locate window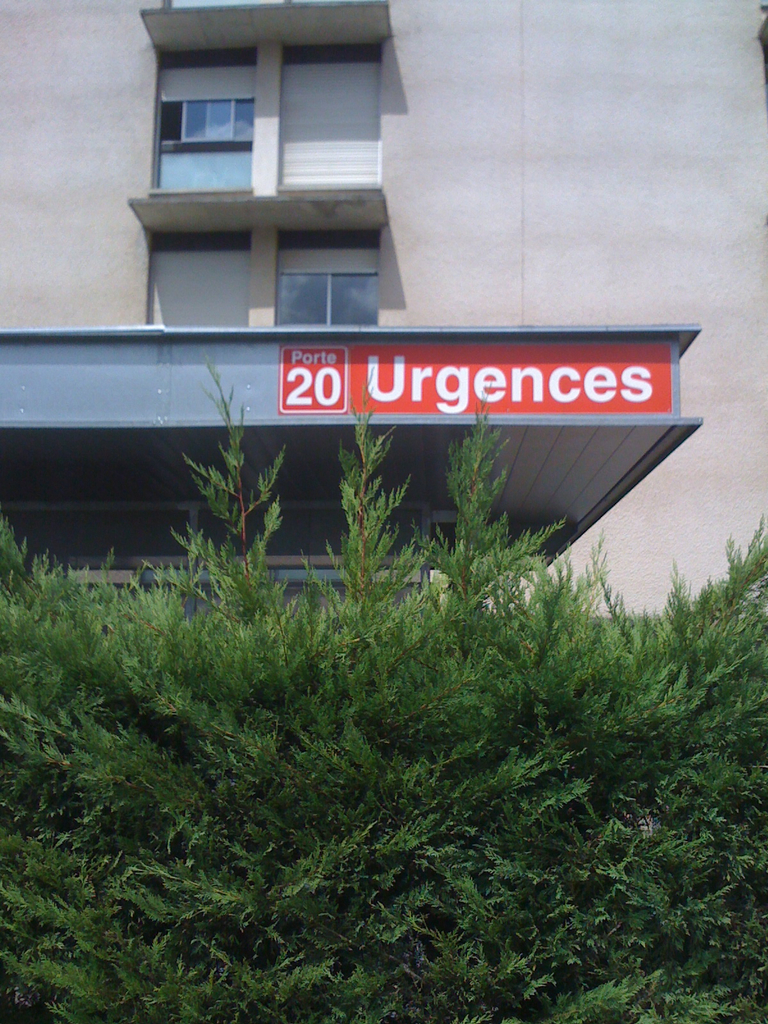
left=275, top=266, right=380, bottom=330
